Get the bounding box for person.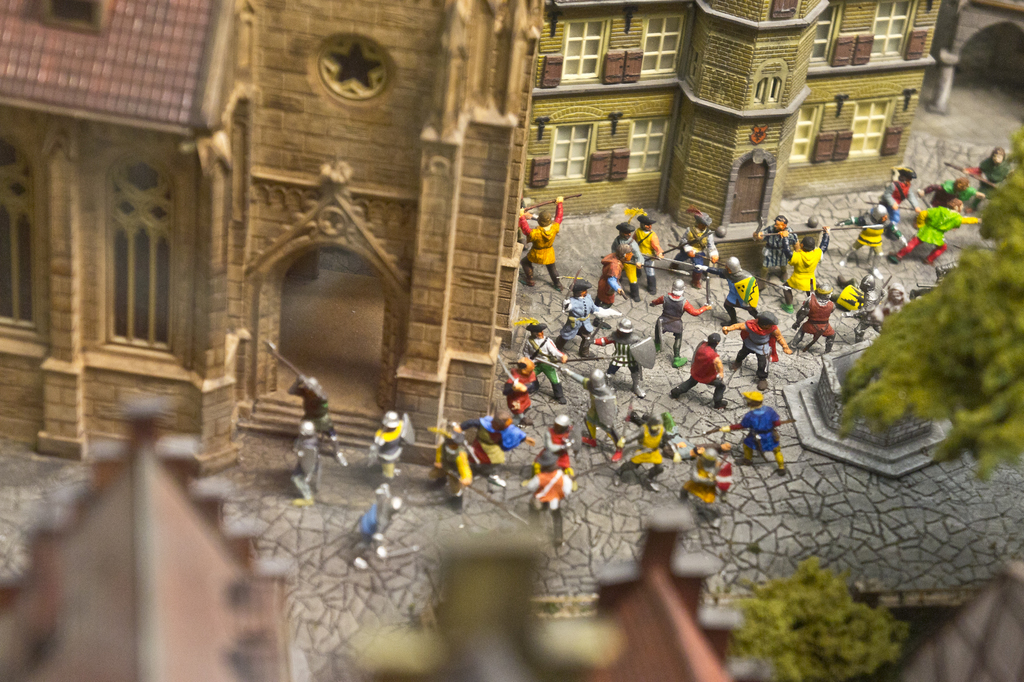
pyautogui.locateOnScreen(523, 179, 579, 288).
